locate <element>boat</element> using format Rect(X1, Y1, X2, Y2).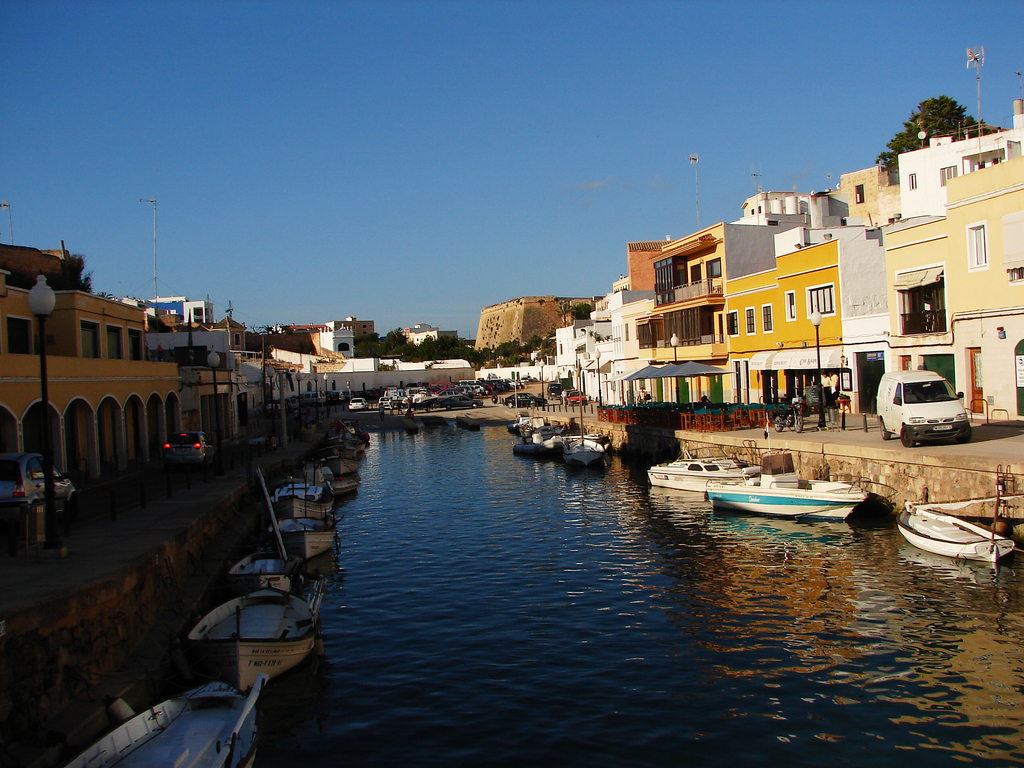
Rect(573, 400, 605, 461).
